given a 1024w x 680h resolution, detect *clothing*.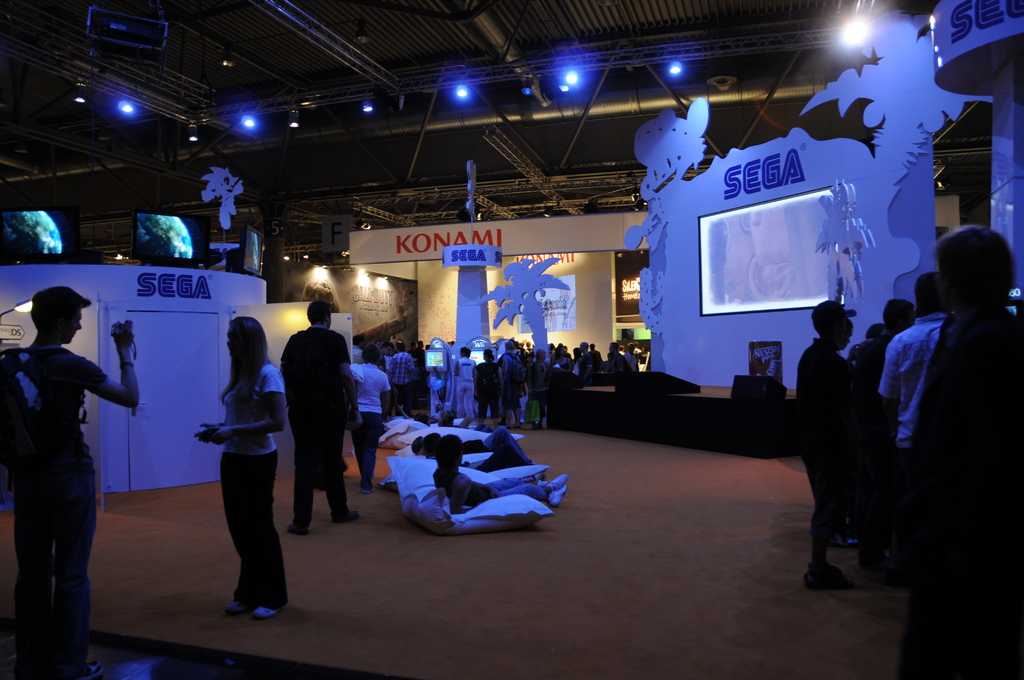
l=473, t=362, r=503, b=419.
